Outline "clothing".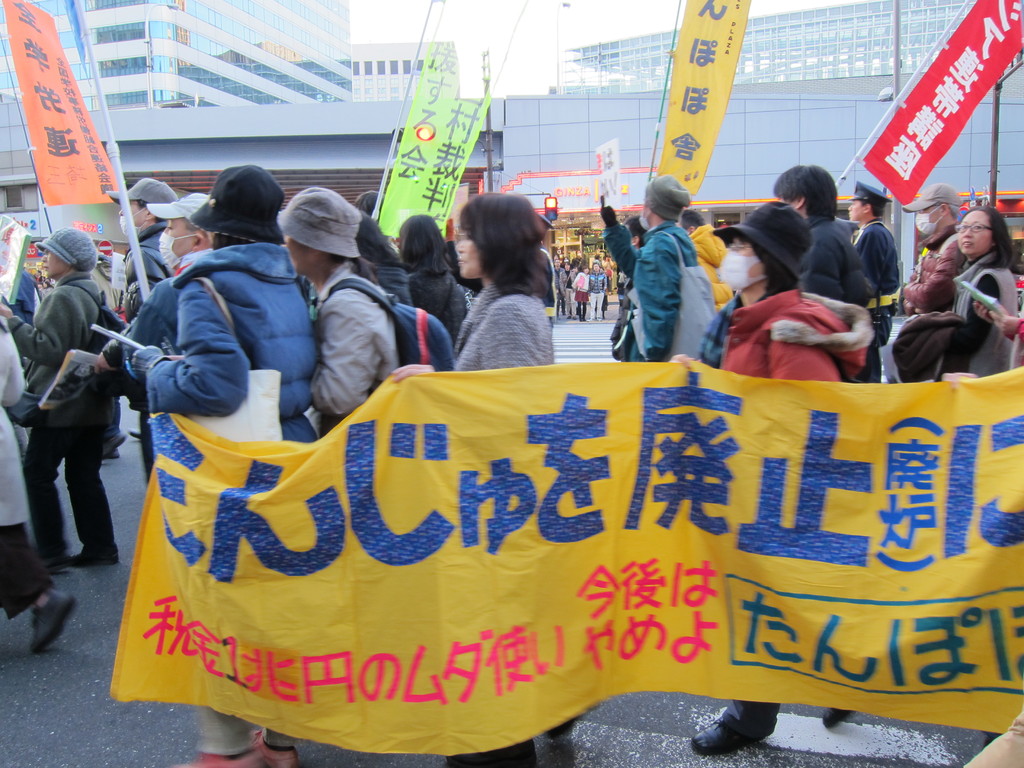
Outline: pyautogui.locateOnScreen(846, 213, 902, 384).
